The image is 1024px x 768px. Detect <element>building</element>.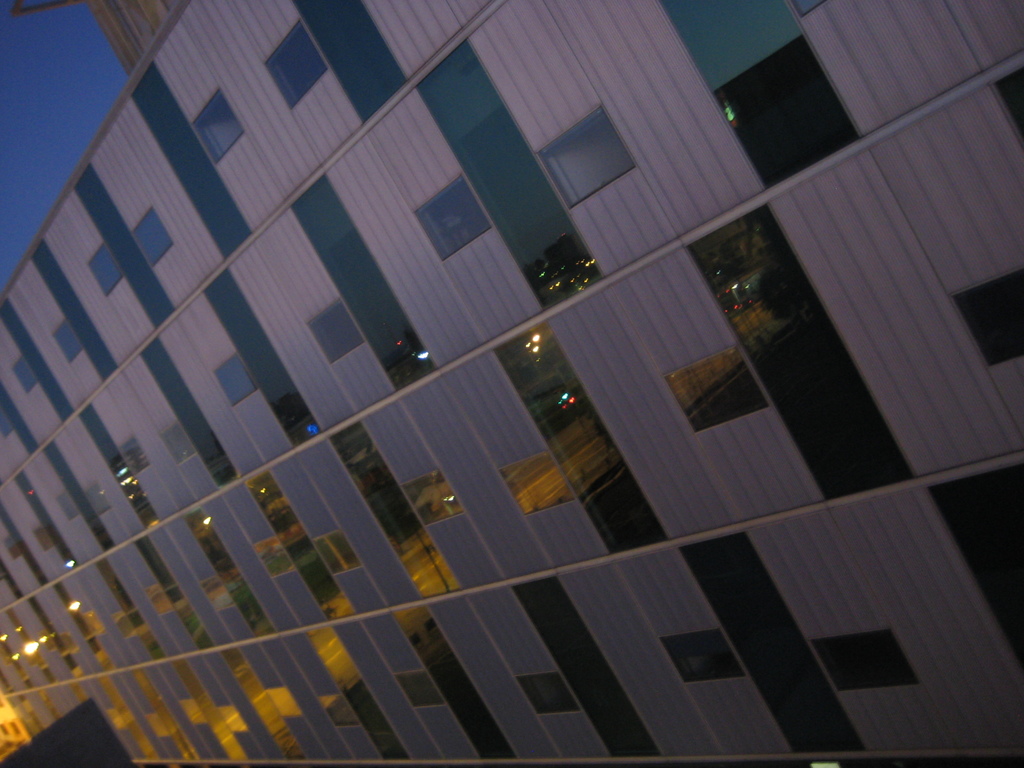
Detection: (left=0, top=0, right=1023, bottom=767).
